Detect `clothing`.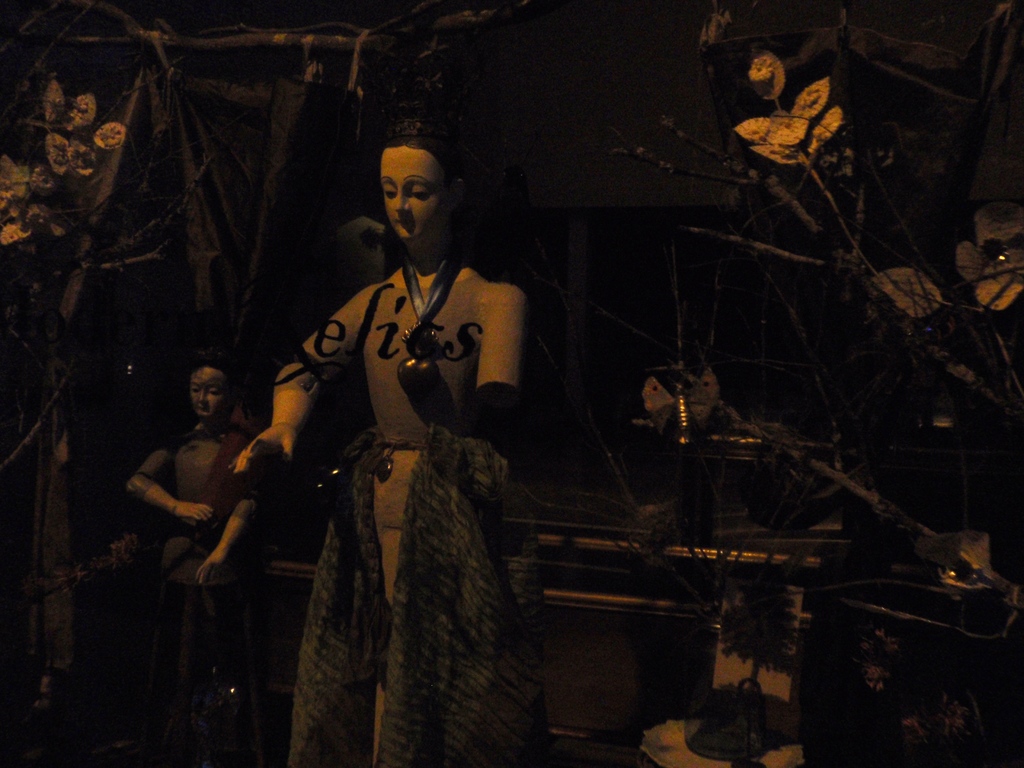
Detected at {"x1": 276, "y1": 266, "x2": 521, "y2": 454}.
